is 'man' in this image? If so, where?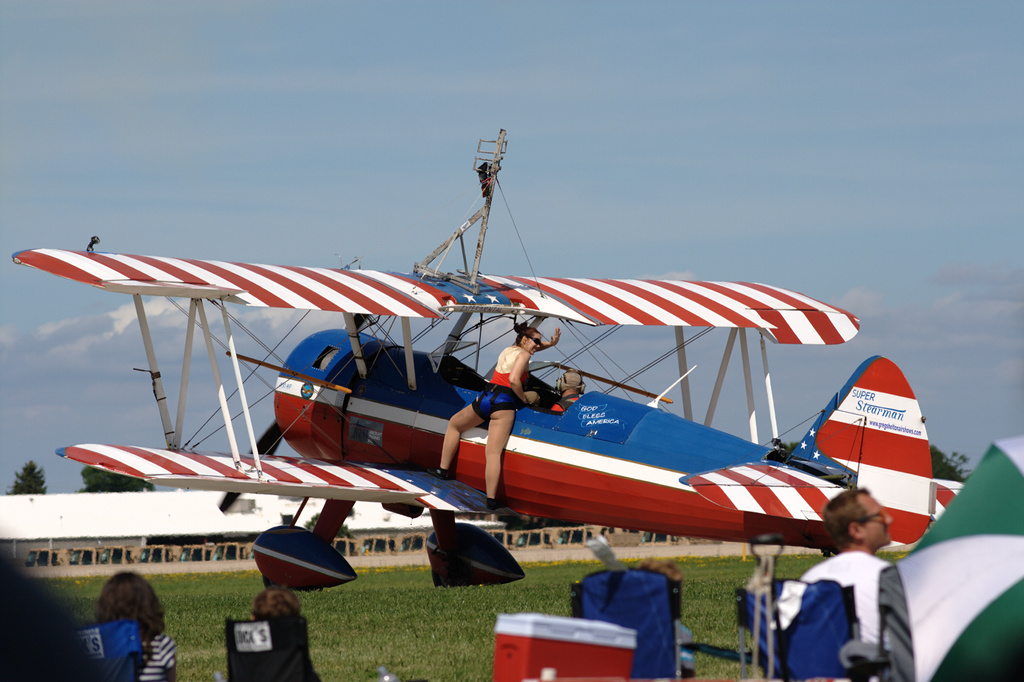
Yes, at box(774, 507, 920, 679).
